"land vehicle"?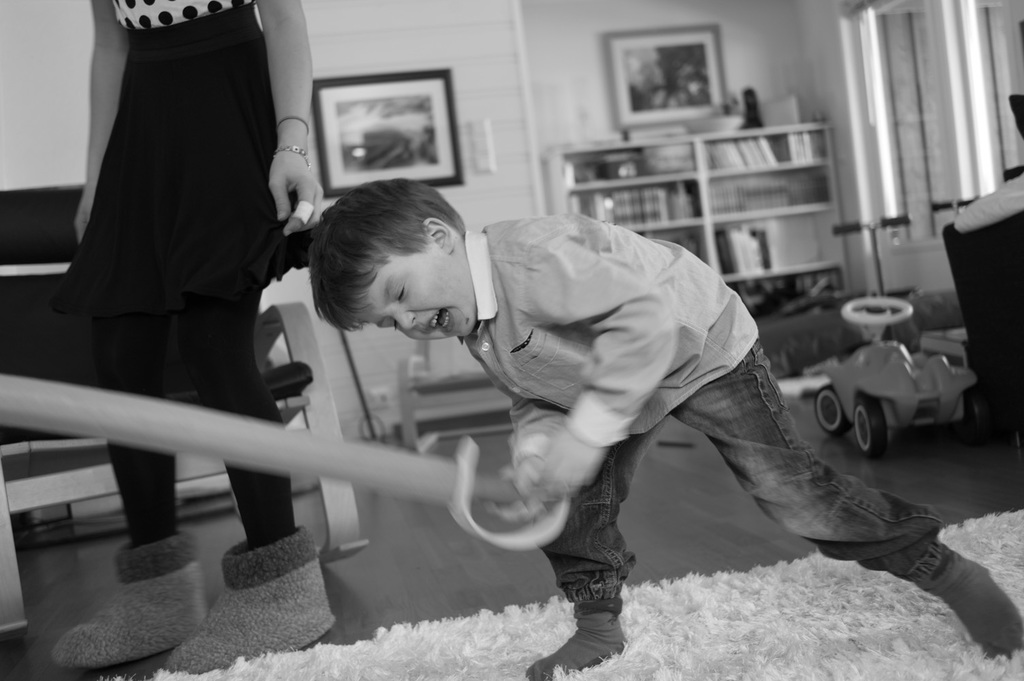
[x1=815, y1=289, x2=972, y2=458]
